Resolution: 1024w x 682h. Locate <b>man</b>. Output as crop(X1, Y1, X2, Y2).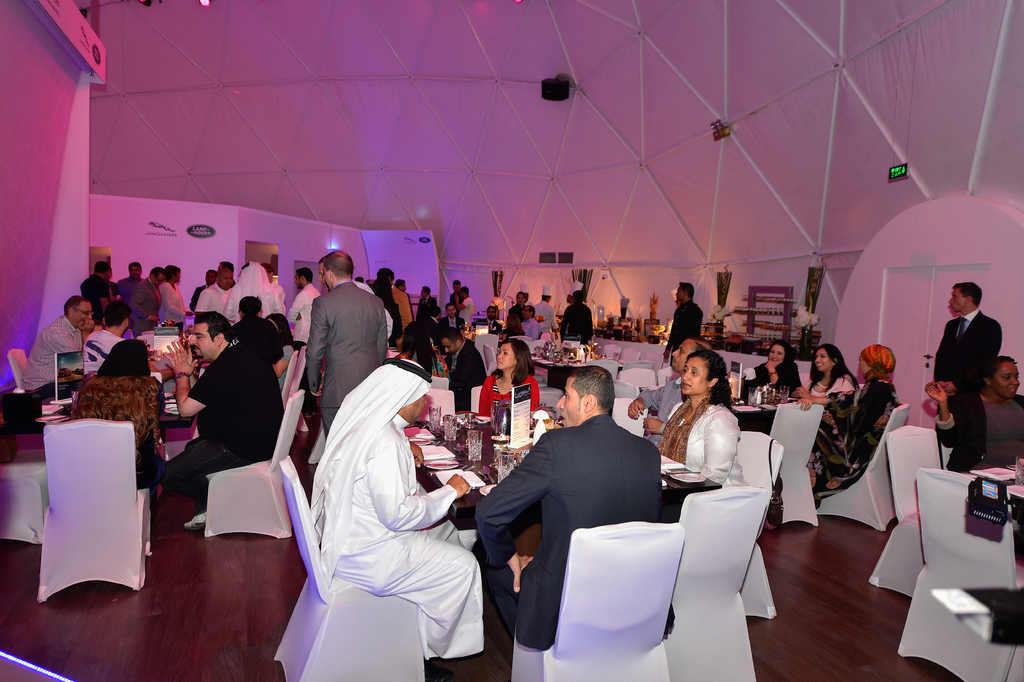
crop(478, 297, 504, 342).
